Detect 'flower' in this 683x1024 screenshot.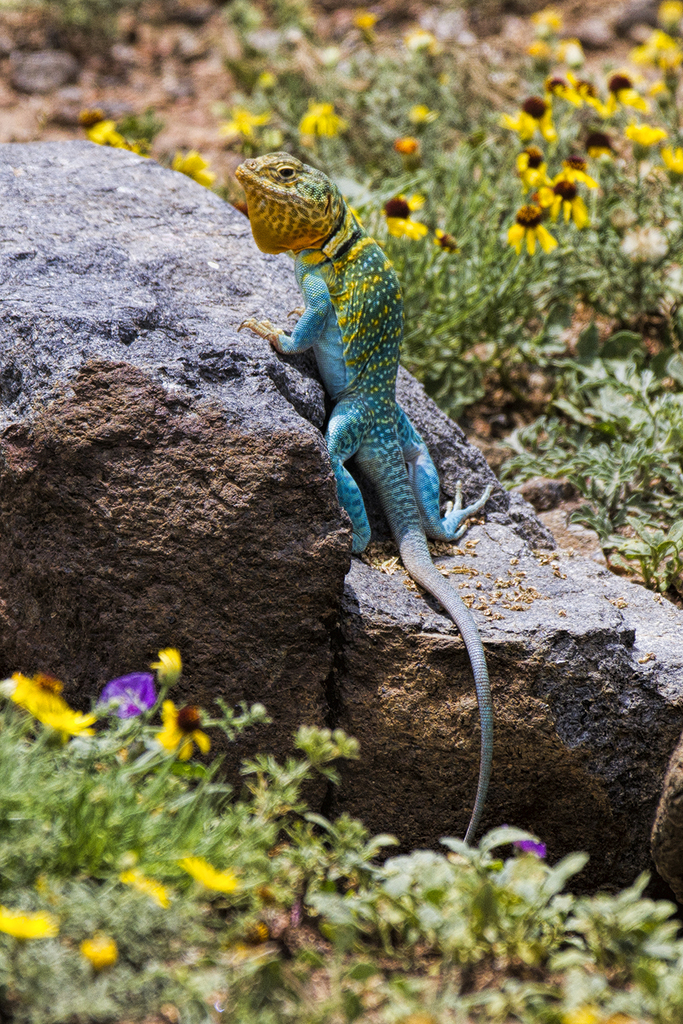
Detection: locate(116, 853, 174, 905).
